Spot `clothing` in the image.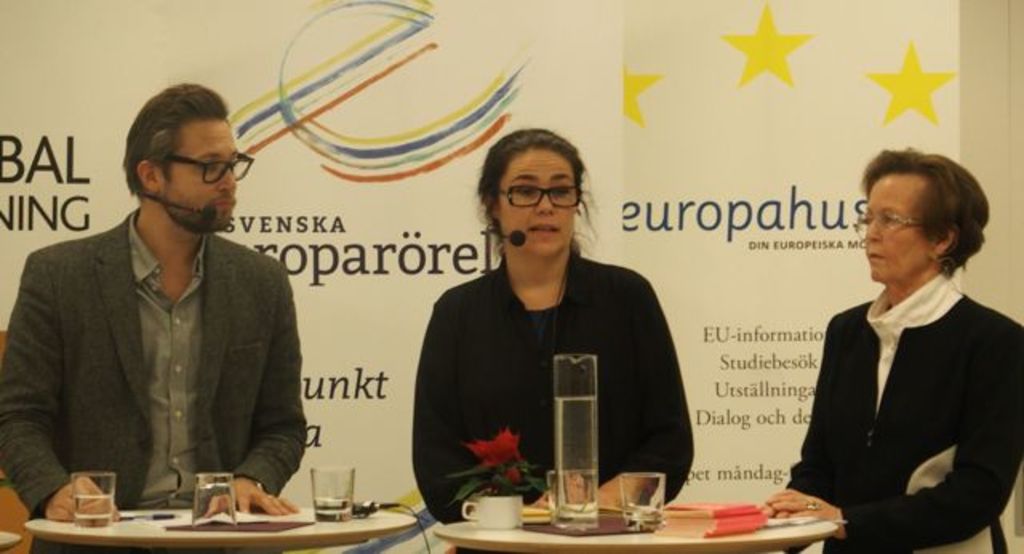
`clothing` found at box(410, 247, 694, 552).
